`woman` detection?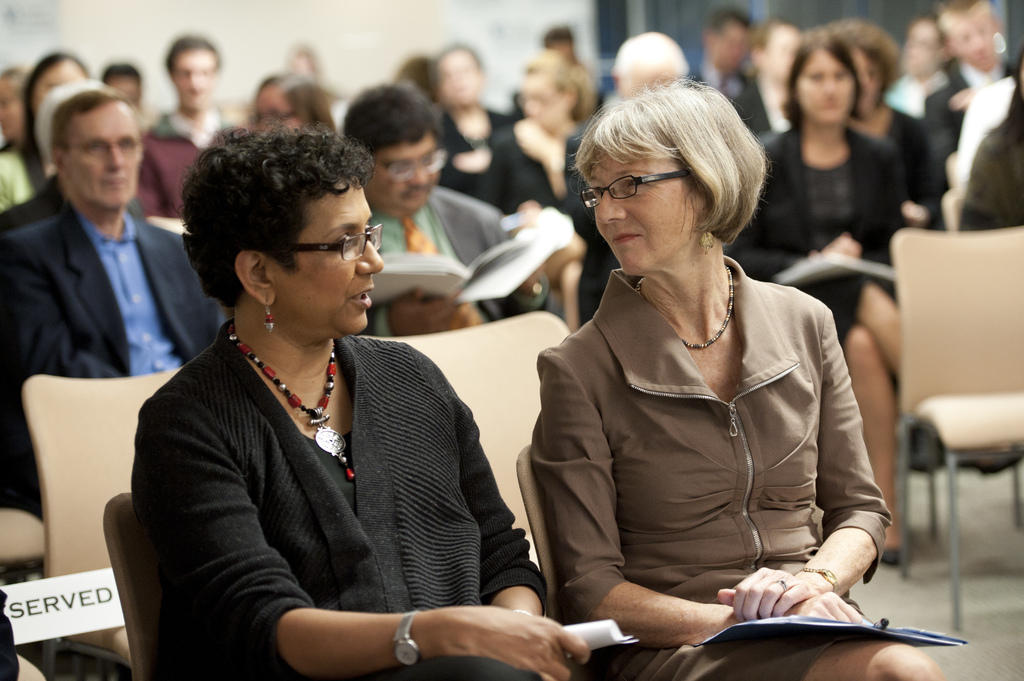
0,65,26,143
